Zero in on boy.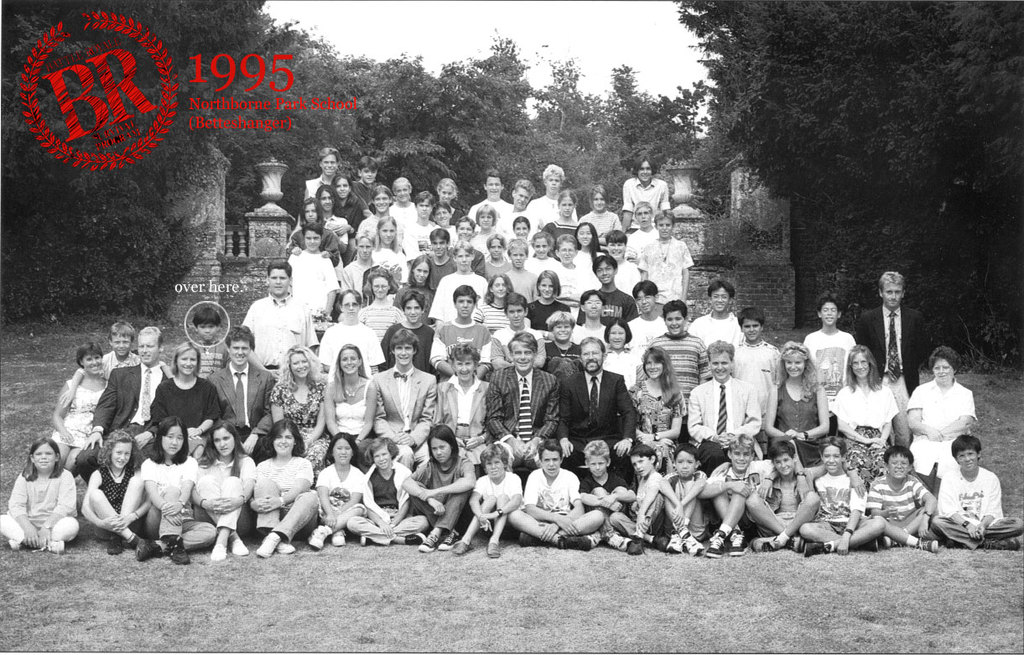
Zeroed in: (190, 309, 231, 382).
